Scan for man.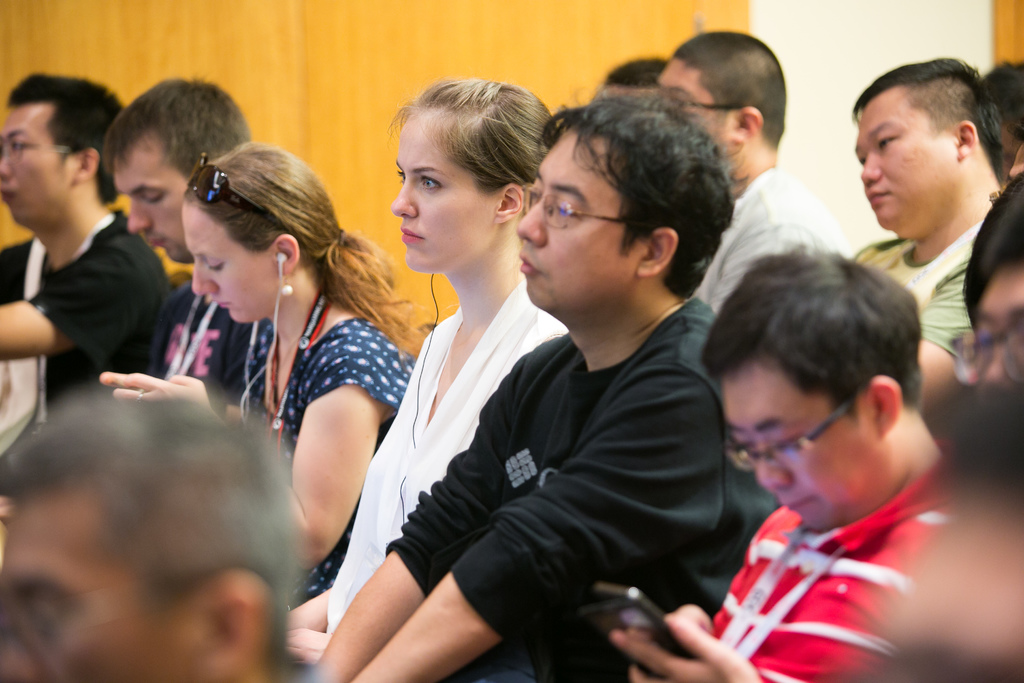
Scan result: <bbox>282, 79, 805, 648</bbox>.
